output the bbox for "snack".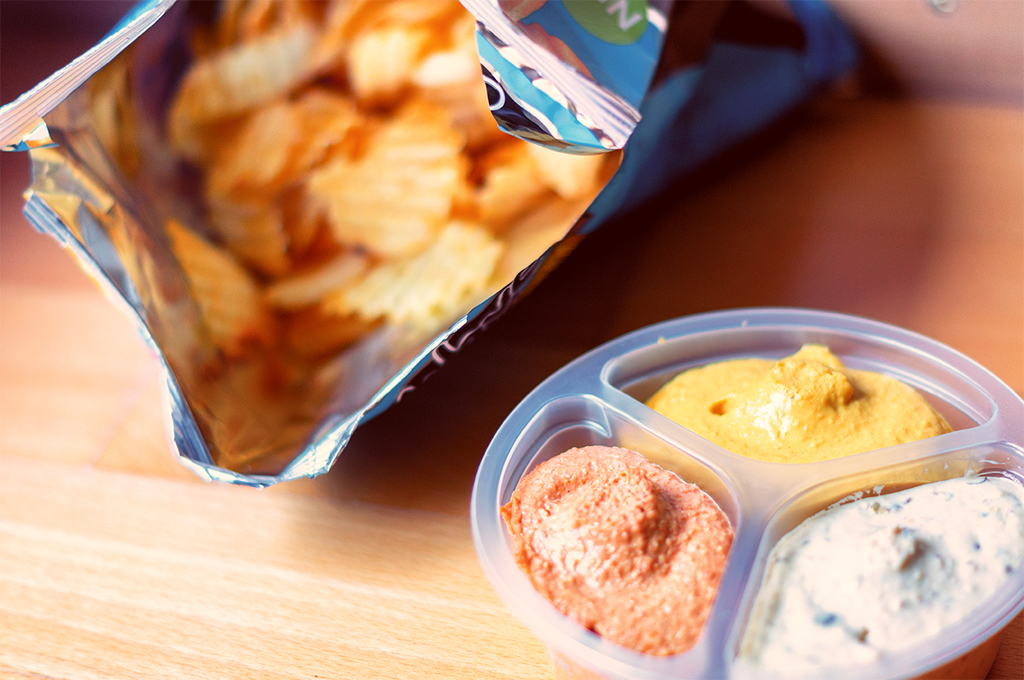
(left=0, top=0, right=902, bottom=493).
